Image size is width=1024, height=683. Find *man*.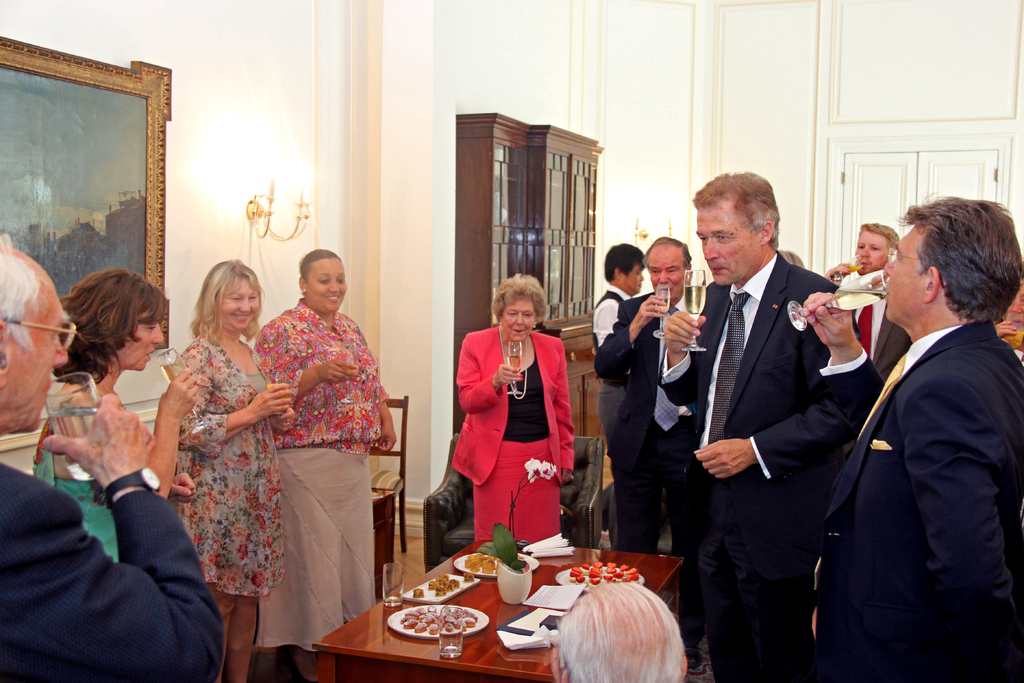
x1=0, y1=240, x2=230, y2=682.
